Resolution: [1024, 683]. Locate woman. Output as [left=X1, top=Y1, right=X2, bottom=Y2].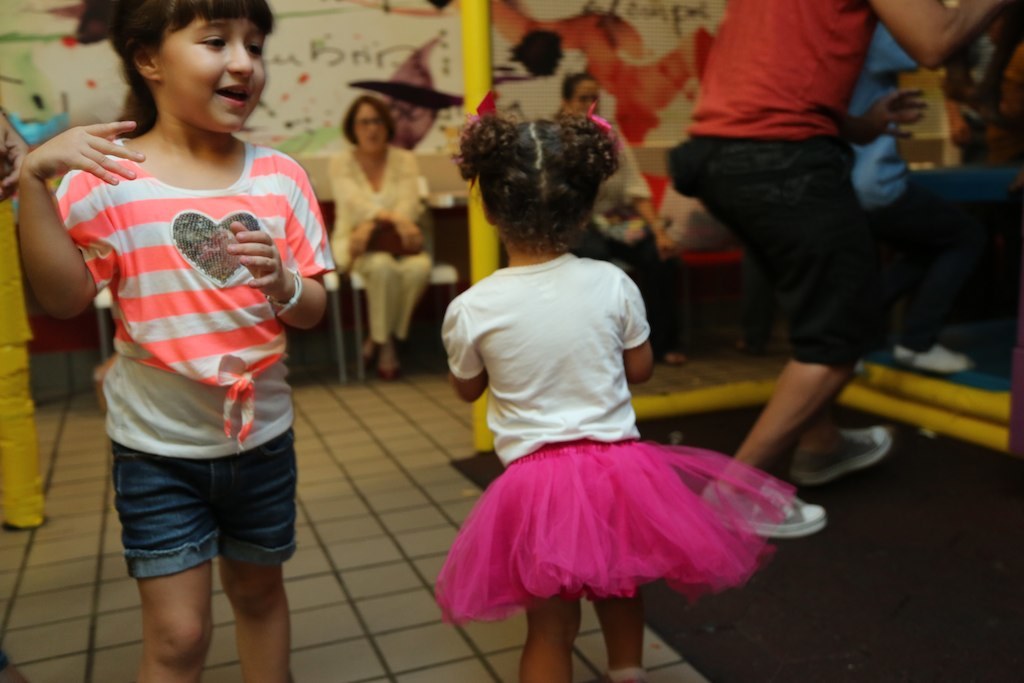
[left=320, top=94, right=451, bottom=381].
